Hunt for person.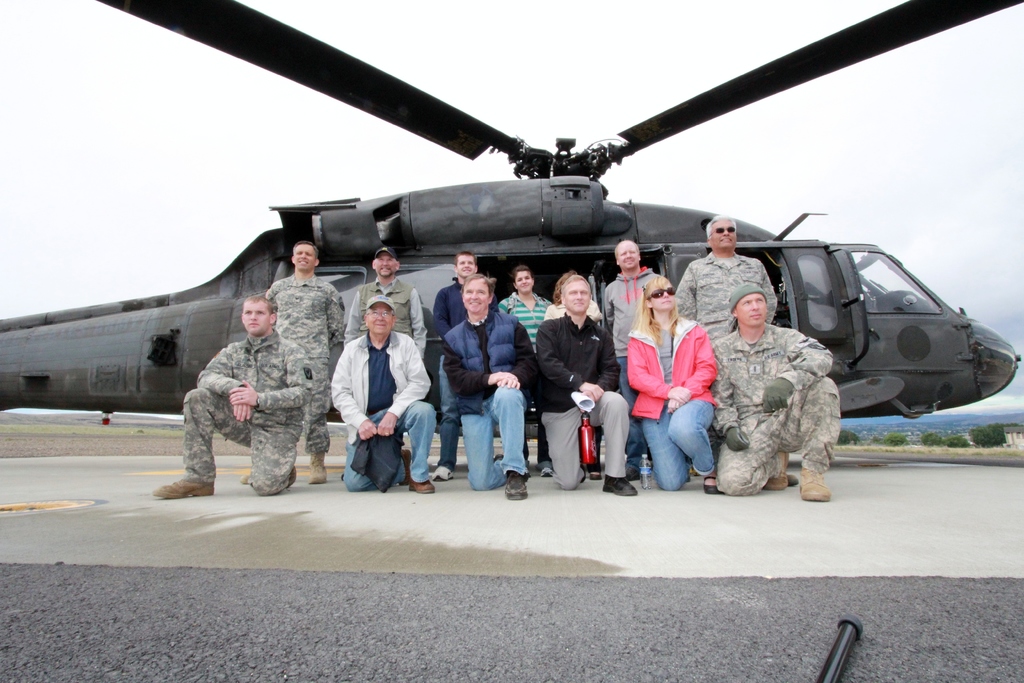
Hunted down at <box>720,289,838,511</box>.
